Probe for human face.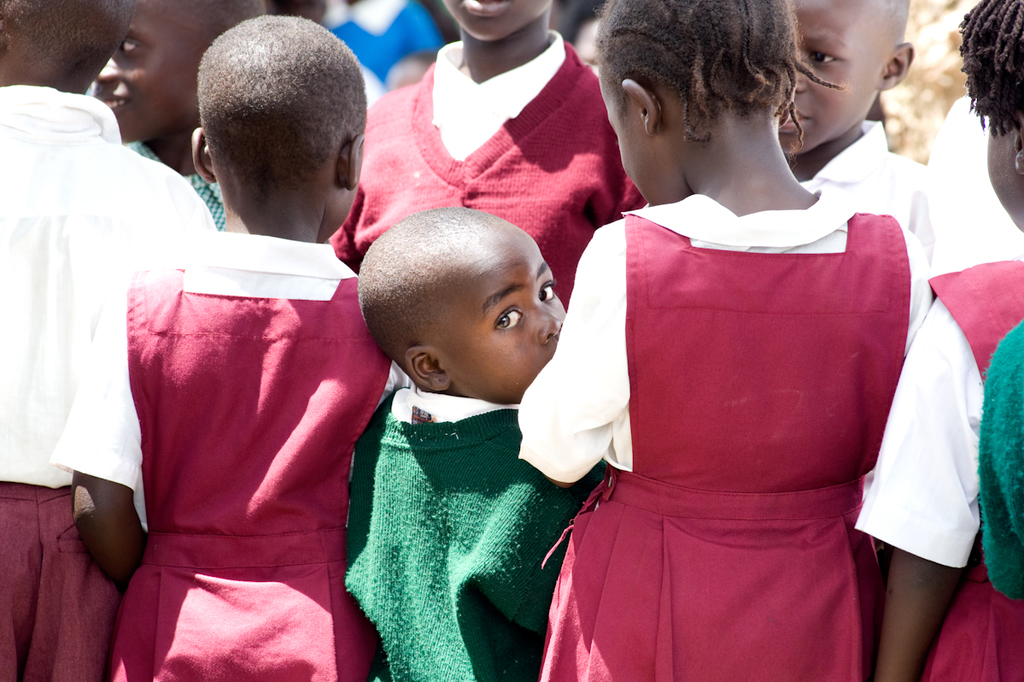
Probe result: 599, 84, 650, 207.
